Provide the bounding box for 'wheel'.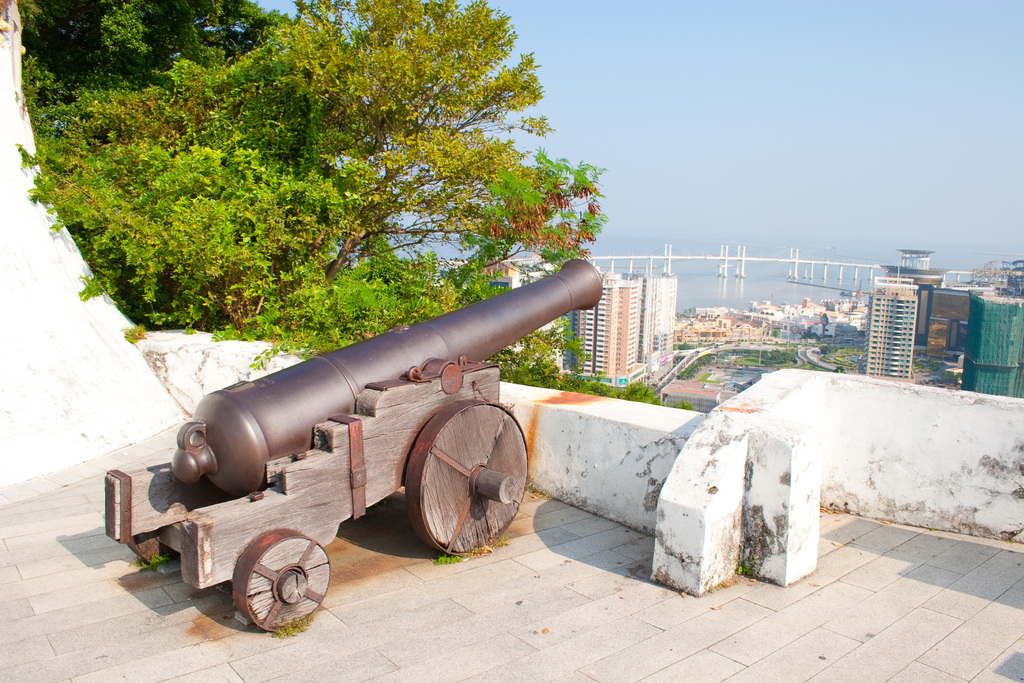
left=404, top=400, right=531, bottom=555.
